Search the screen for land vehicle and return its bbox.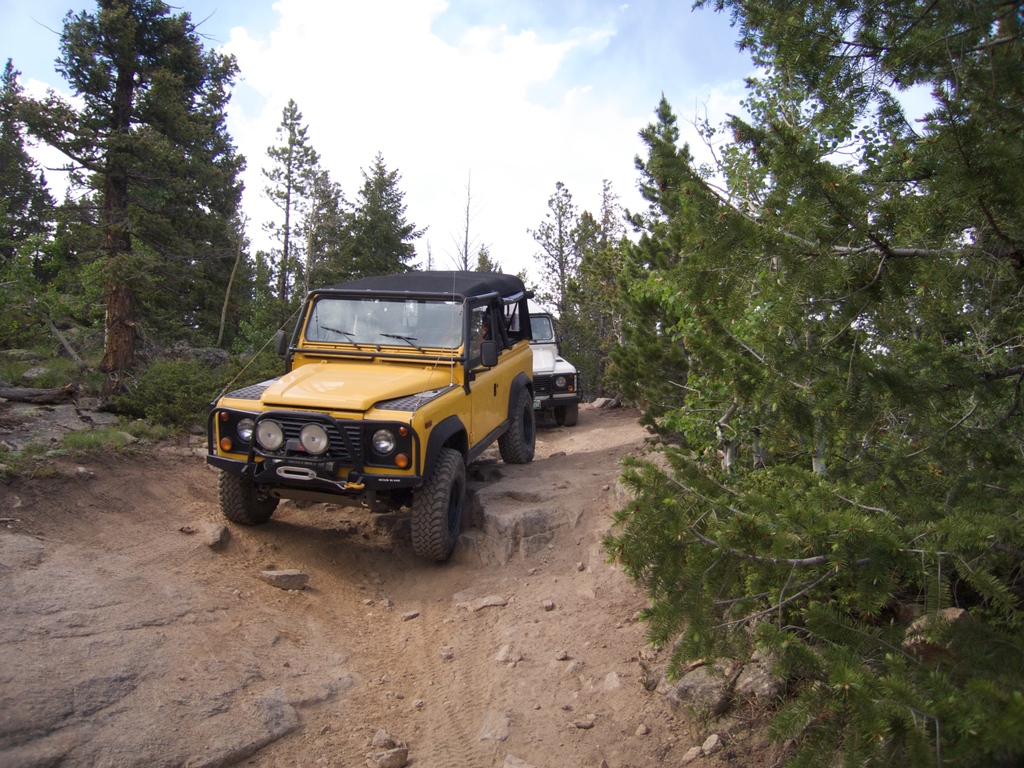
Found: crop(202, 260, 553, 563).
